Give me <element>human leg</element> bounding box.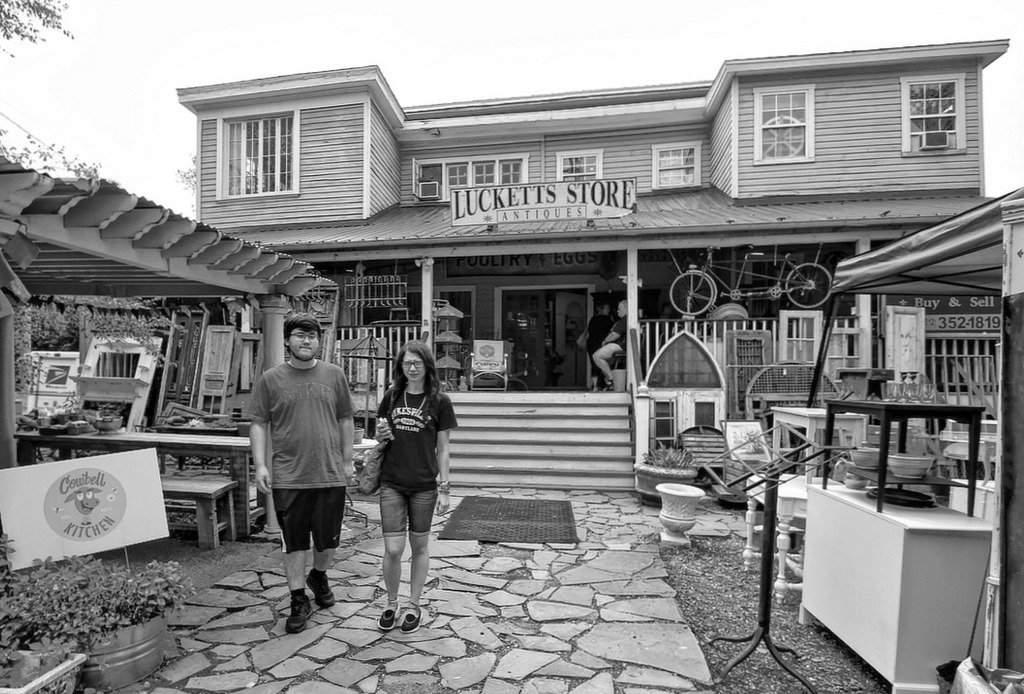
<box>270,476,313,633</box>.
